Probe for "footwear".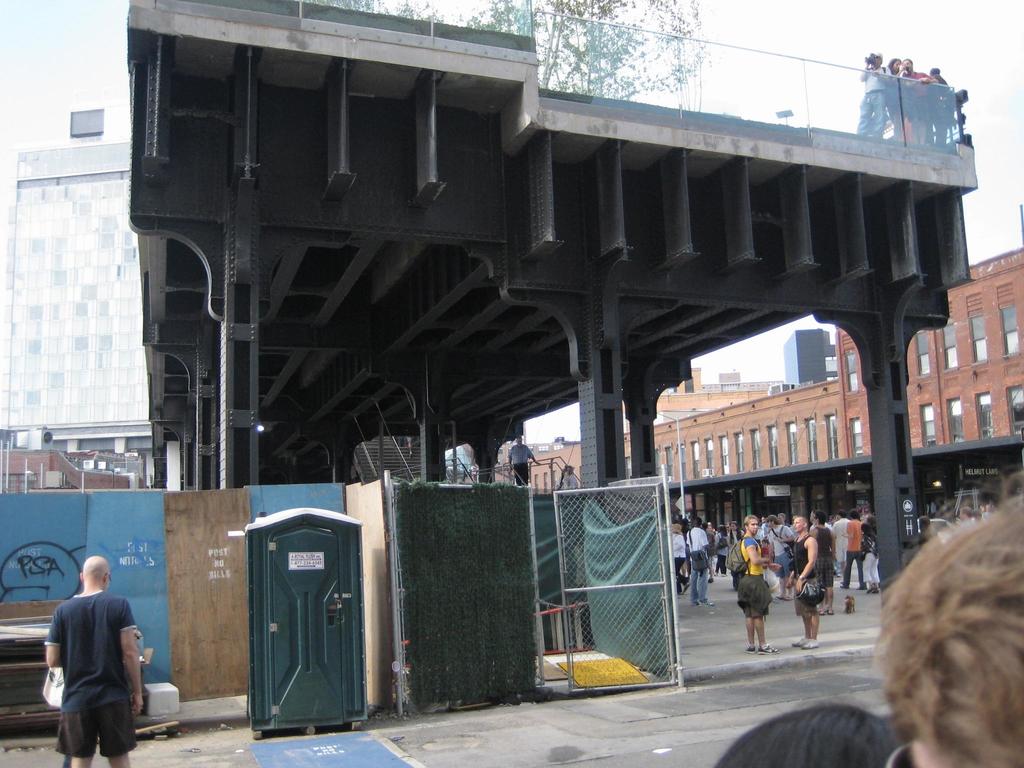
Probe result: select_region(749, 638, 775, 652).
